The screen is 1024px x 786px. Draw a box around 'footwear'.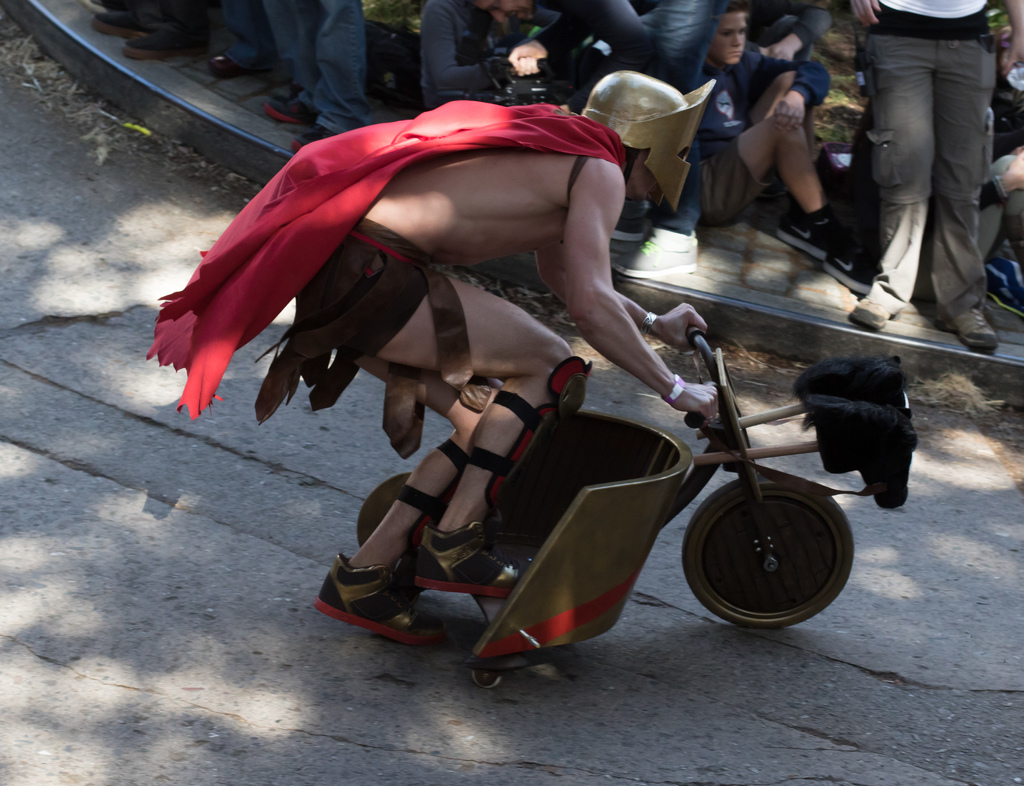
938 298 996 352.
